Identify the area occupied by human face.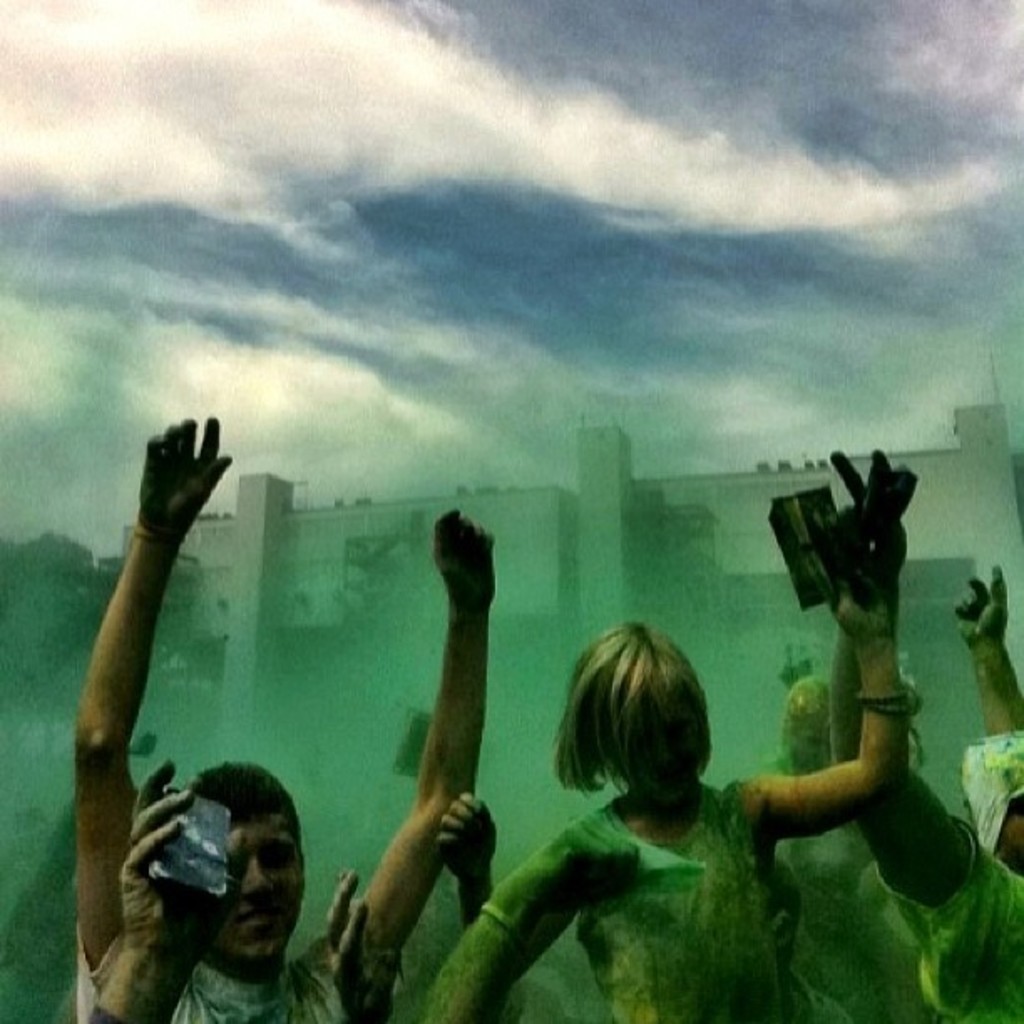
Area: (788, 713, 835, 763).
